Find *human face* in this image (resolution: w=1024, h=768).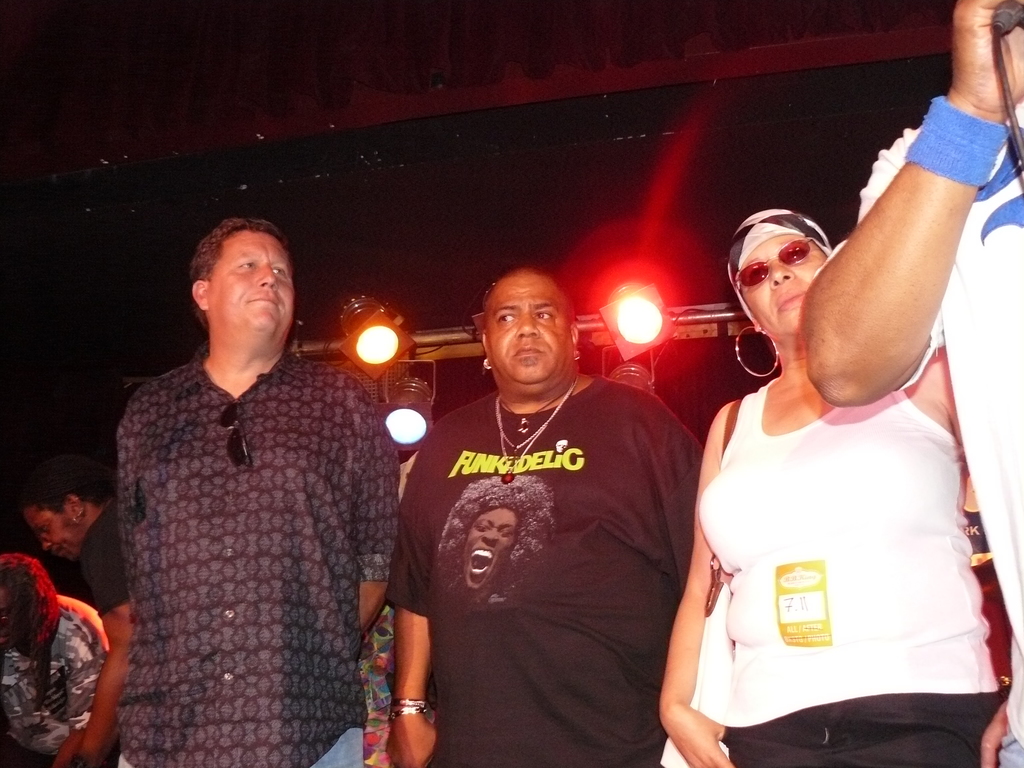
Rect(19, 507, 79, 566).
